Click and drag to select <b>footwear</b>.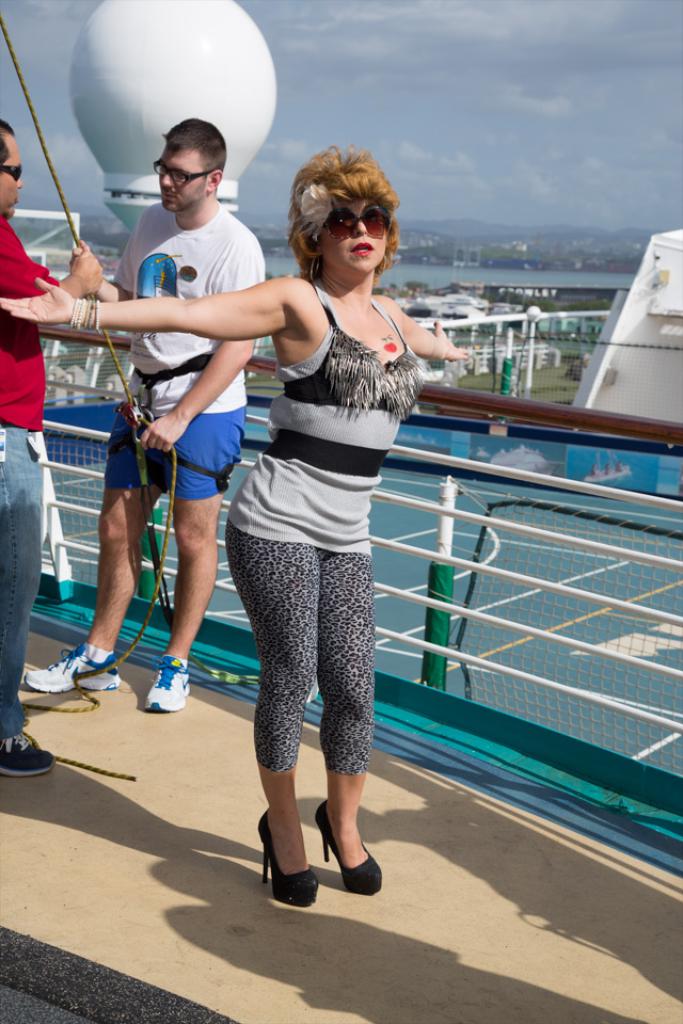
Selection: select_region(0, 724, 53, 787).
